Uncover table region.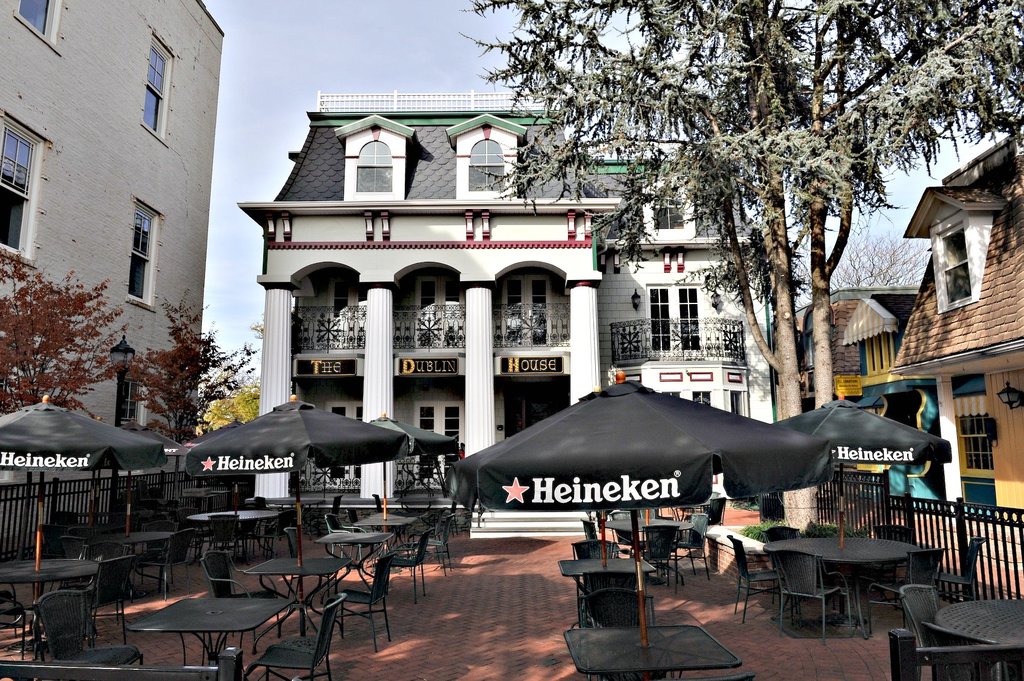
Uncovered: 561, 562, 652, 577.
